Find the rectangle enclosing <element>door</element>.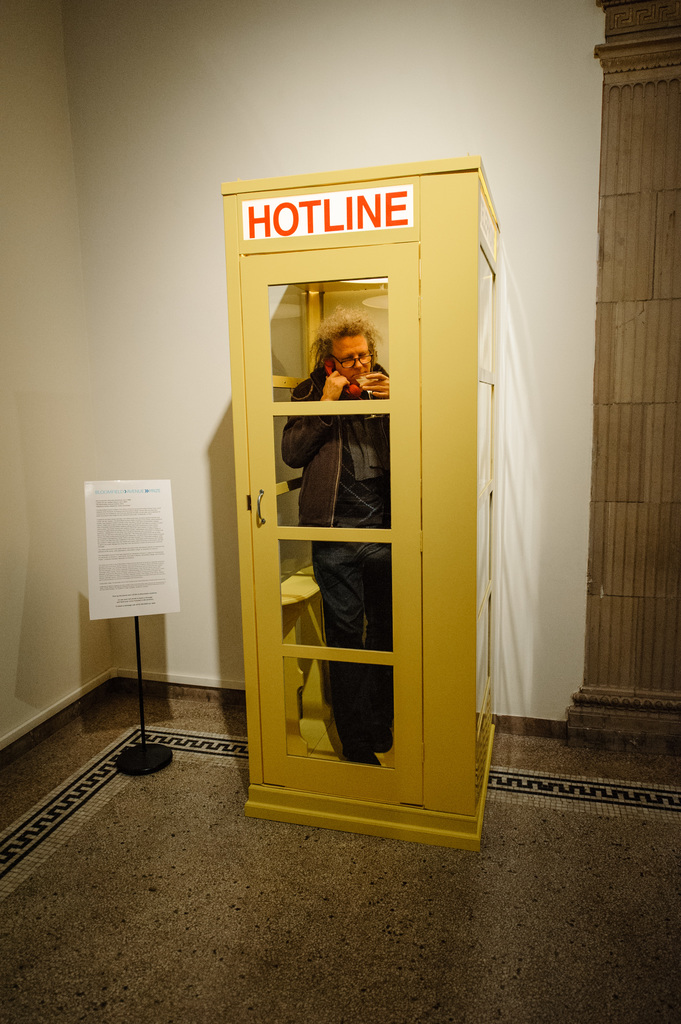
box=[284, 303, 517, 852].
